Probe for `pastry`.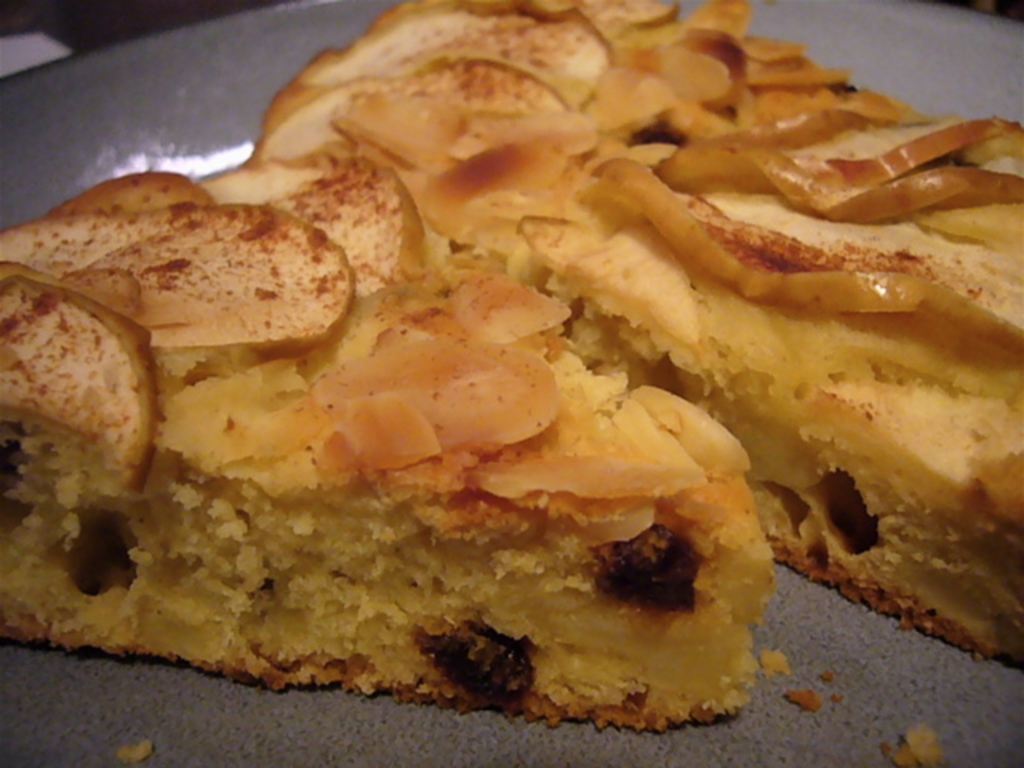
Probe result: bbox=[2, 150, 779, 736].
